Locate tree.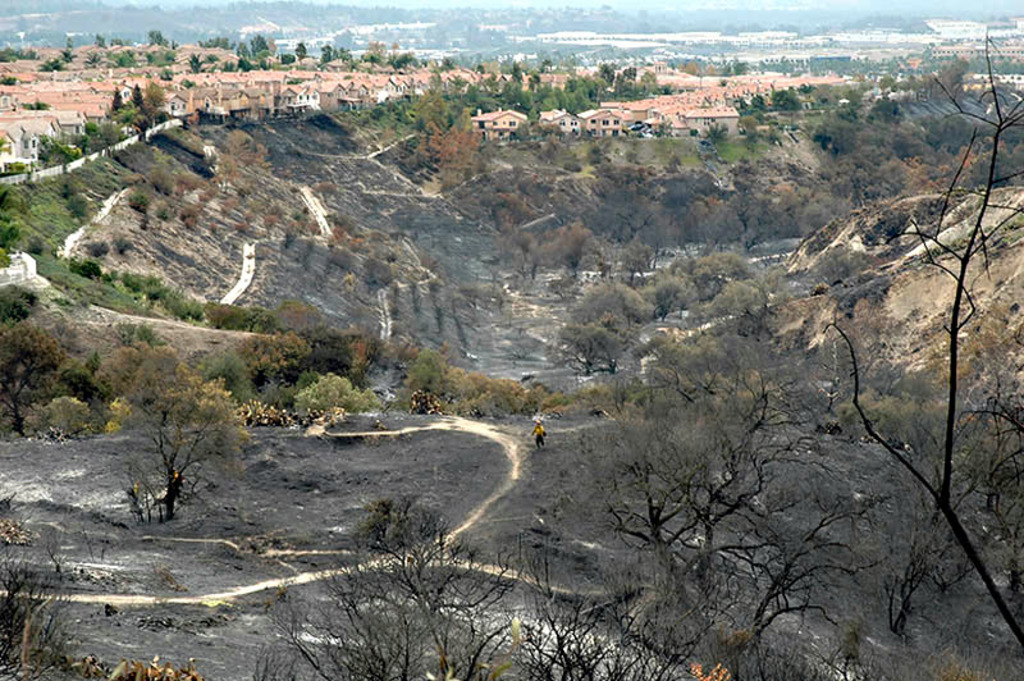
Bounding box: left=146, top=46, right=177, bottom=69.
